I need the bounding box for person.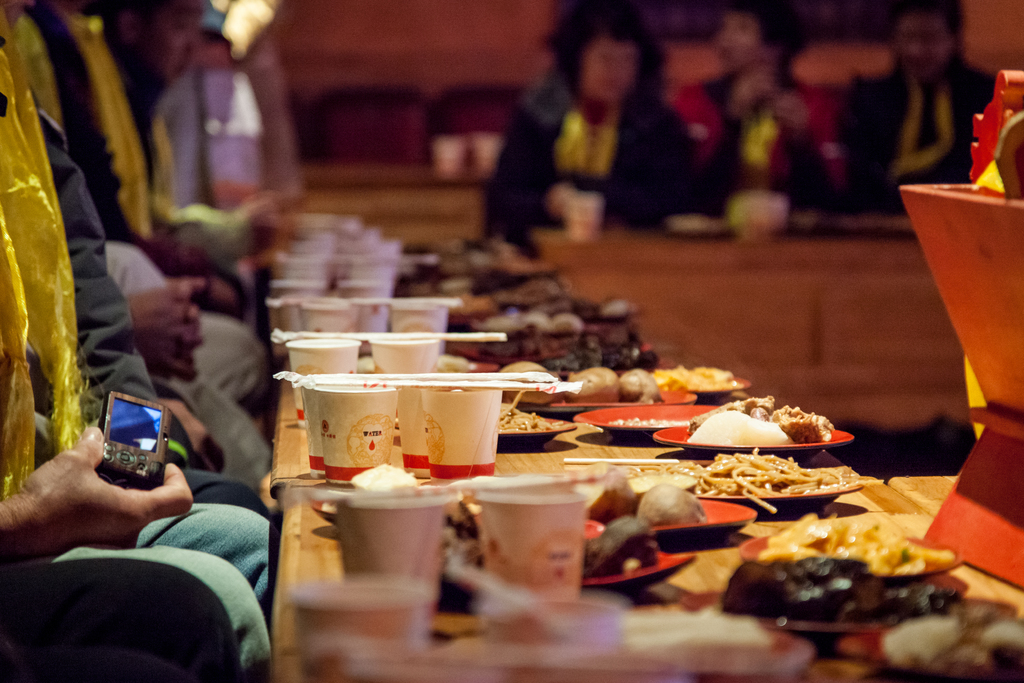
Here it is: (458,38,756,259).
